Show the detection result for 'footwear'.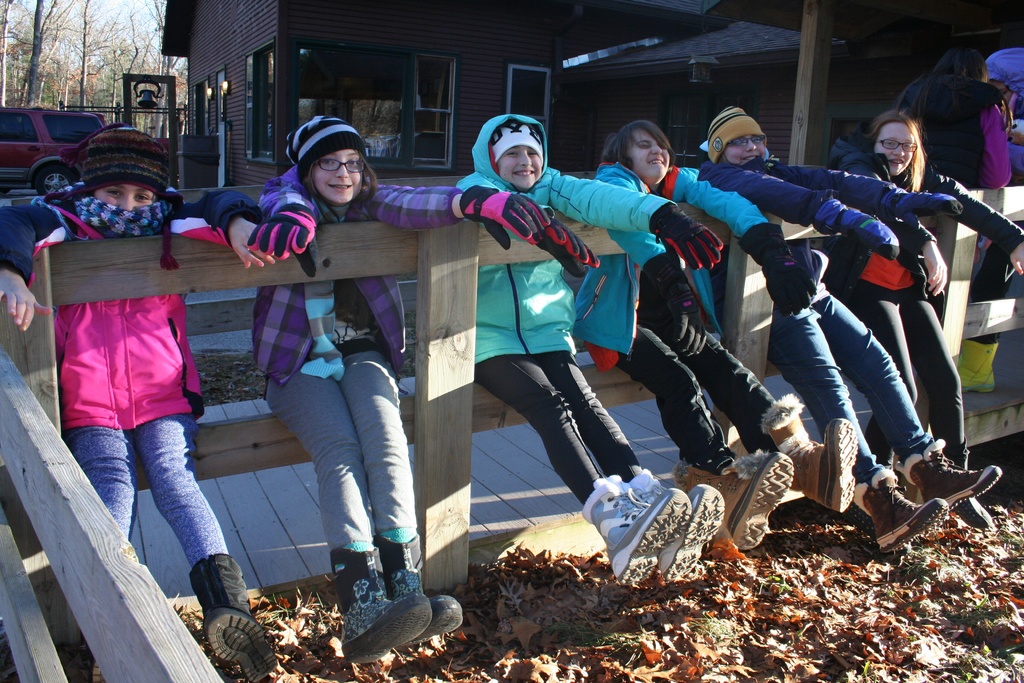
locate(901, 440, 1005, 504).
